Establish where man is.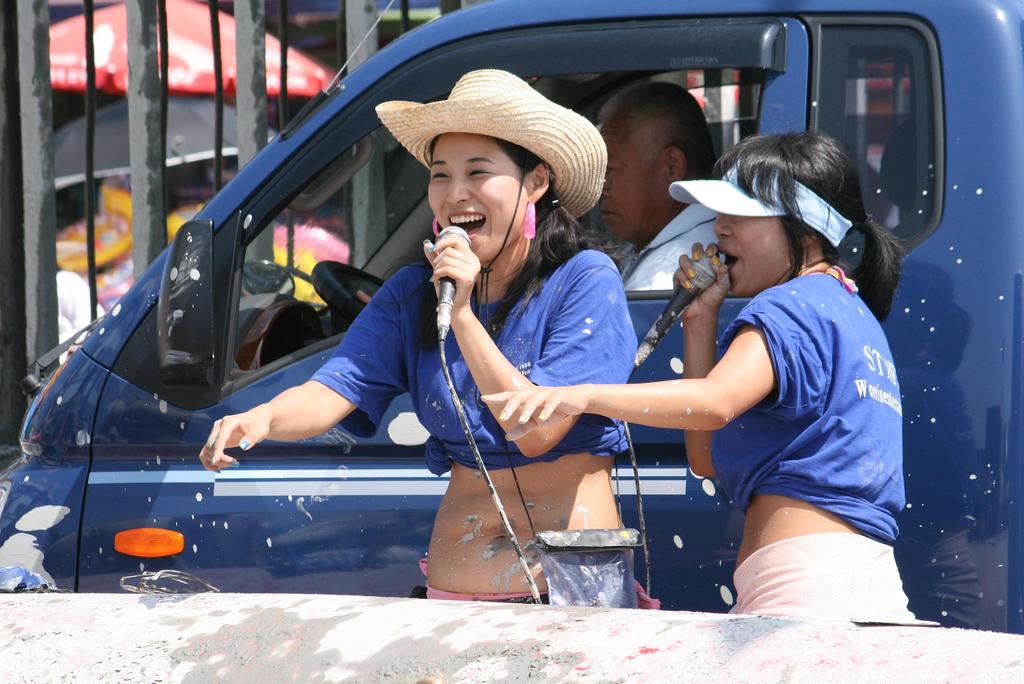
Established at {"x1": 599, "y1": 83, "x2": 719, "y2": 292}.
